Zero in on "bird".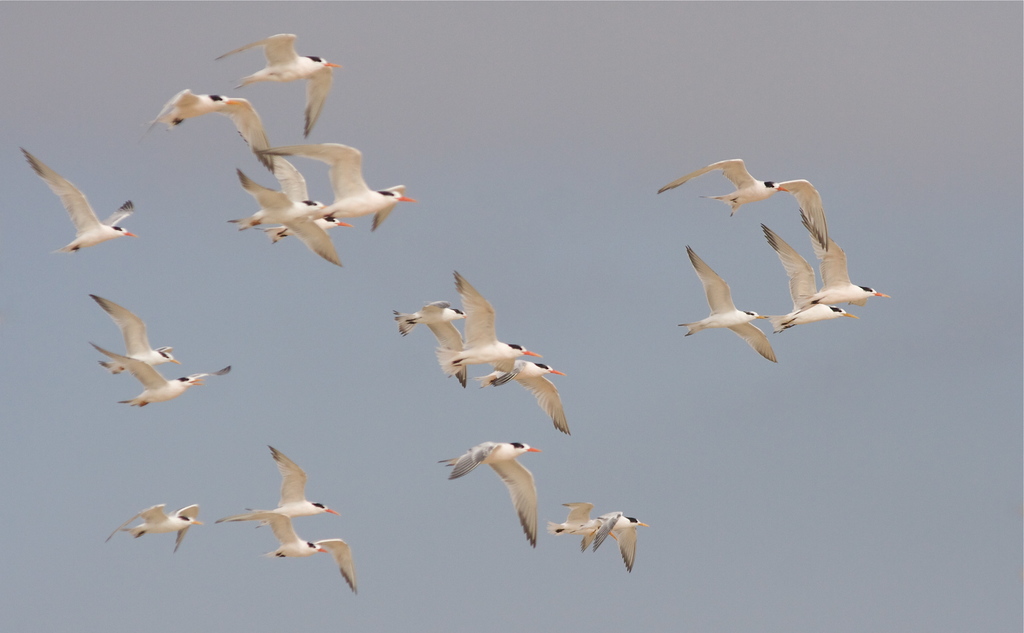
Zeroed in: 145:85:274:169.
